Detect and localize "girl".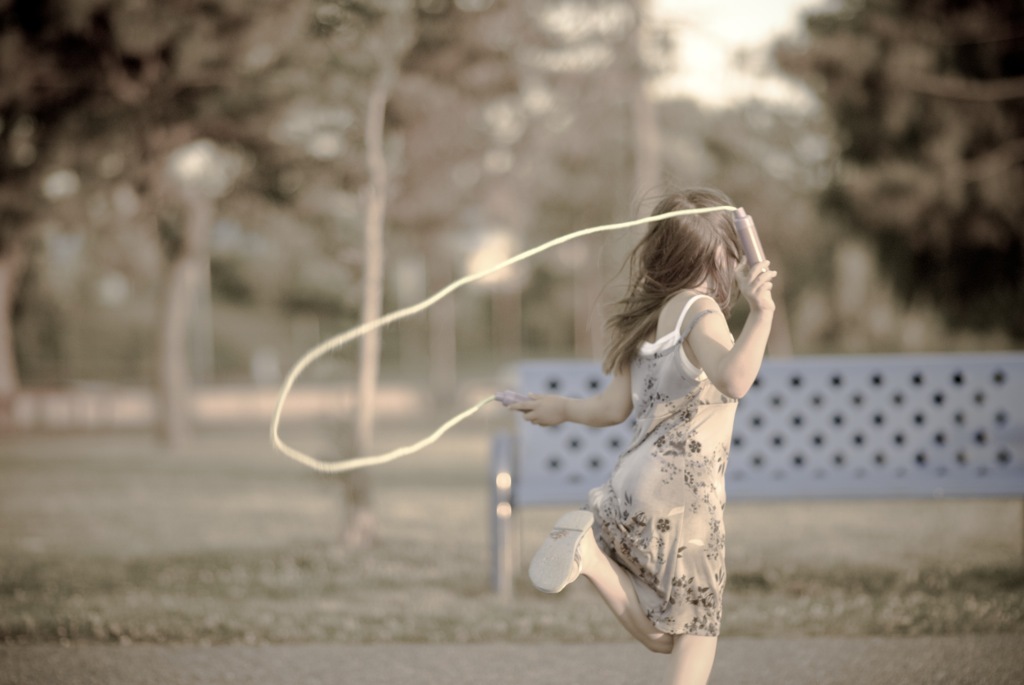
Localized at select_region(505, 178, 777, 684).
